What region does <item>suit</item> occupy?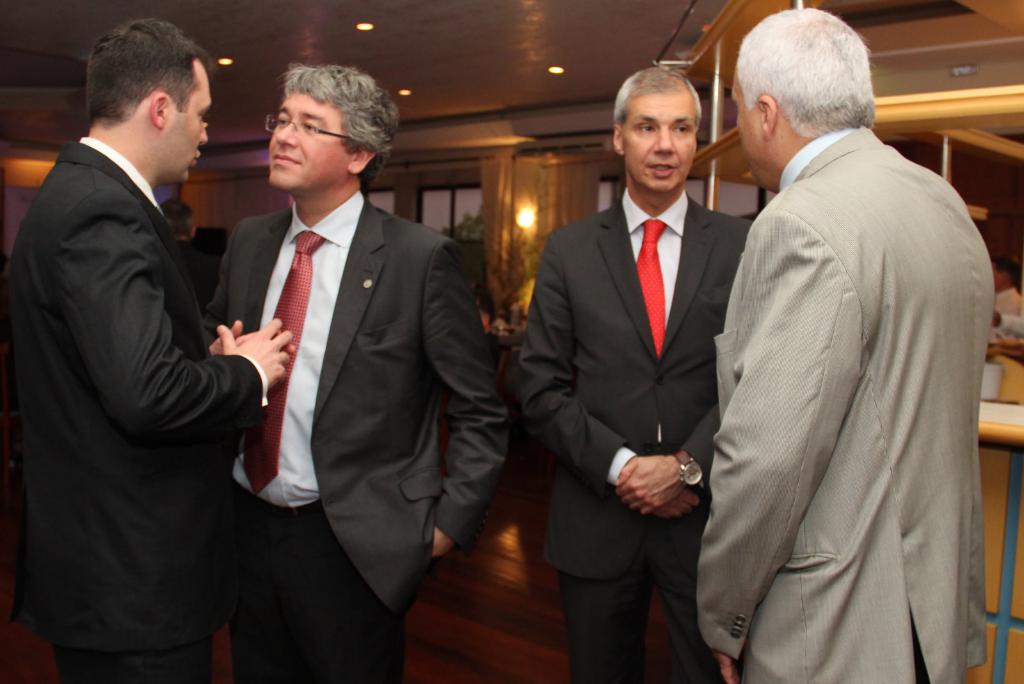
<box>524,49,756,677</box>.
